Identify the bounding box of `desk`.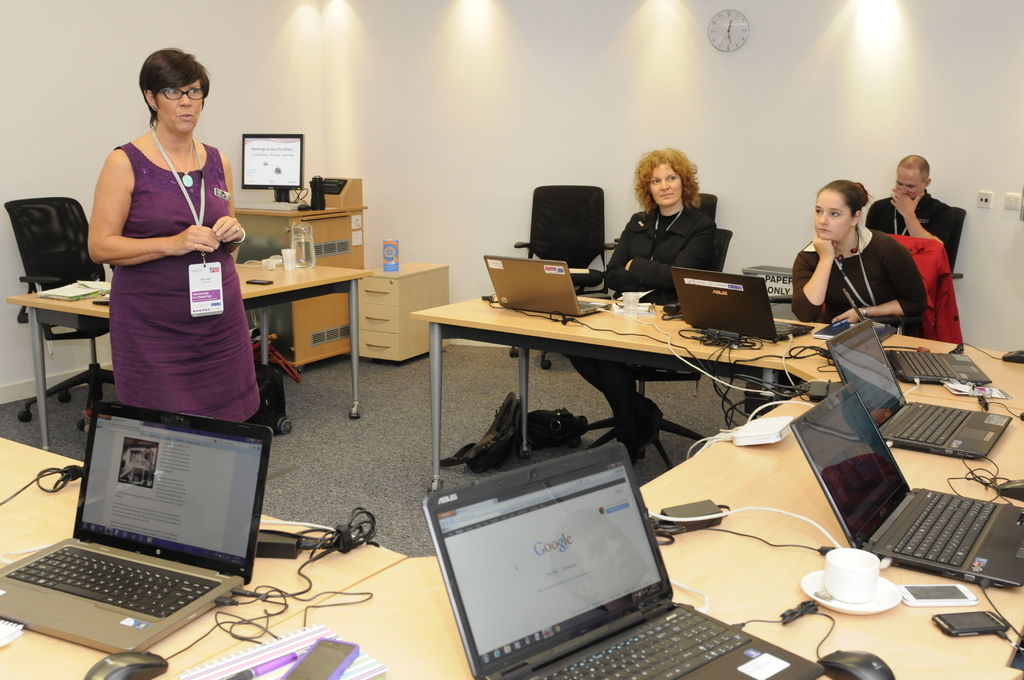
<region>408, 268, 960, 490</region>.
